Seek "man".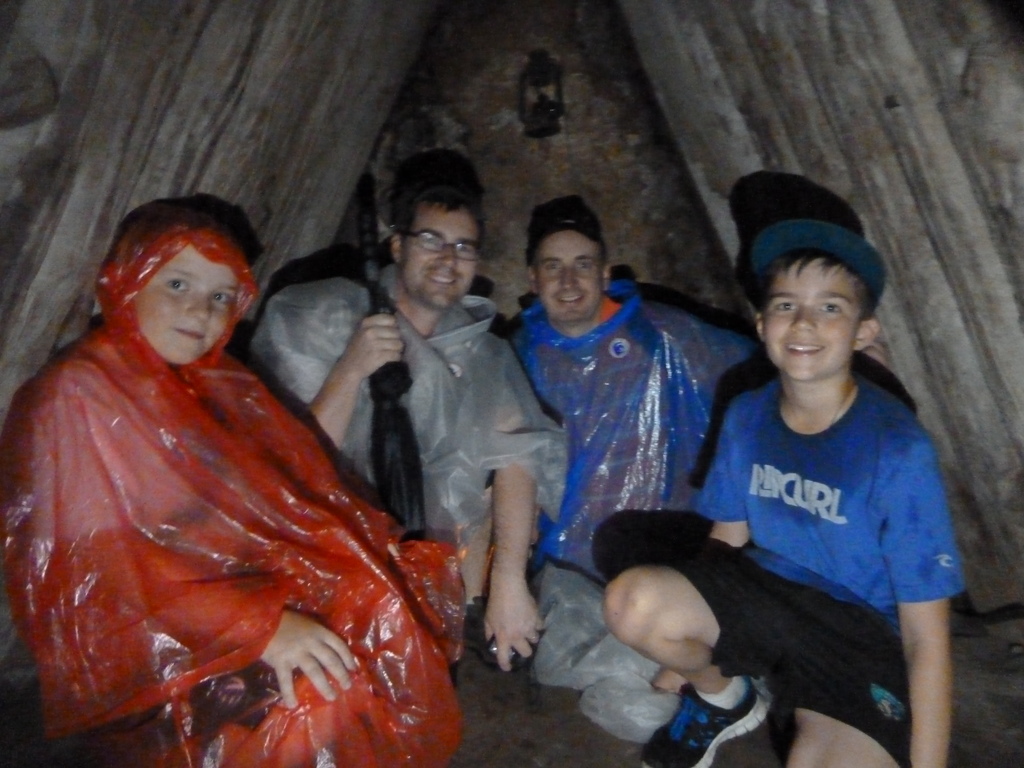
{"left": 325, "top": 179, "right": 570, "bottom": 693}.
